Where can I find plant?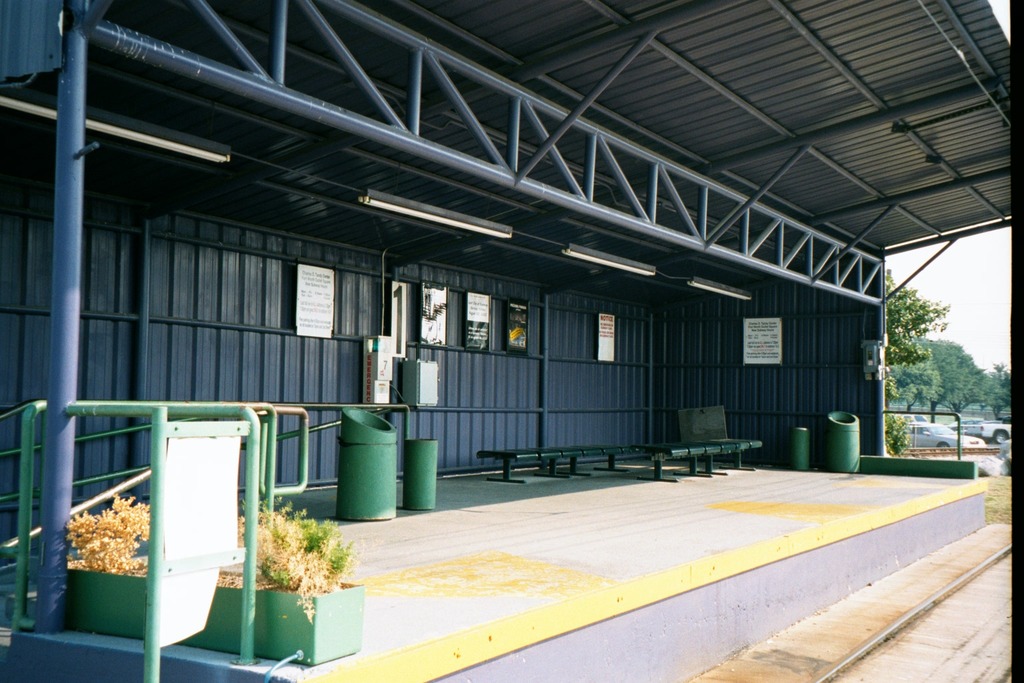
You can find it at {"left": 67, "top": 483, "right": 145, "bottom": 572}.
